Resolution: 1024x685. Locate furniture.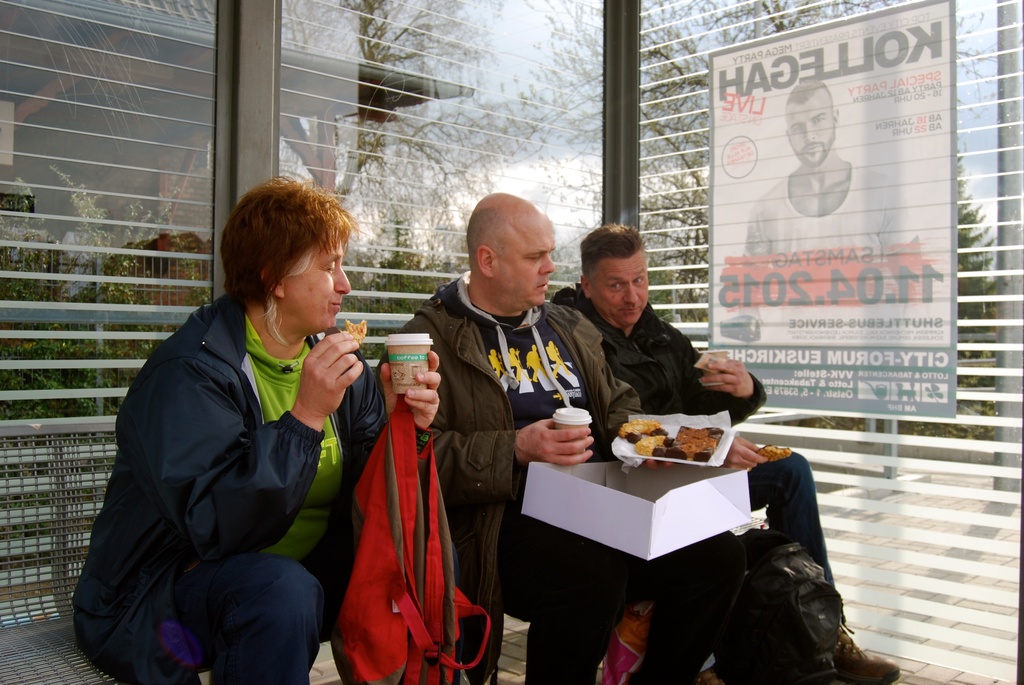
box=[0, 417, 134, 684].
